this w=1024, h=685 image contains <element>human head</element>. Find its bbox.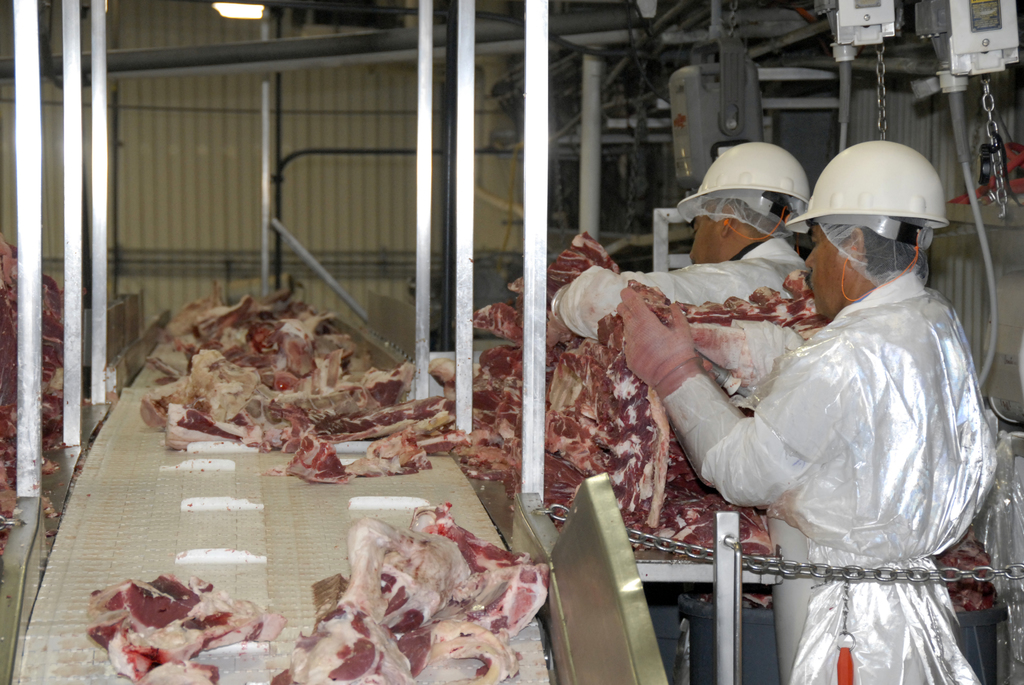
region(805, 141, 921, 317).
